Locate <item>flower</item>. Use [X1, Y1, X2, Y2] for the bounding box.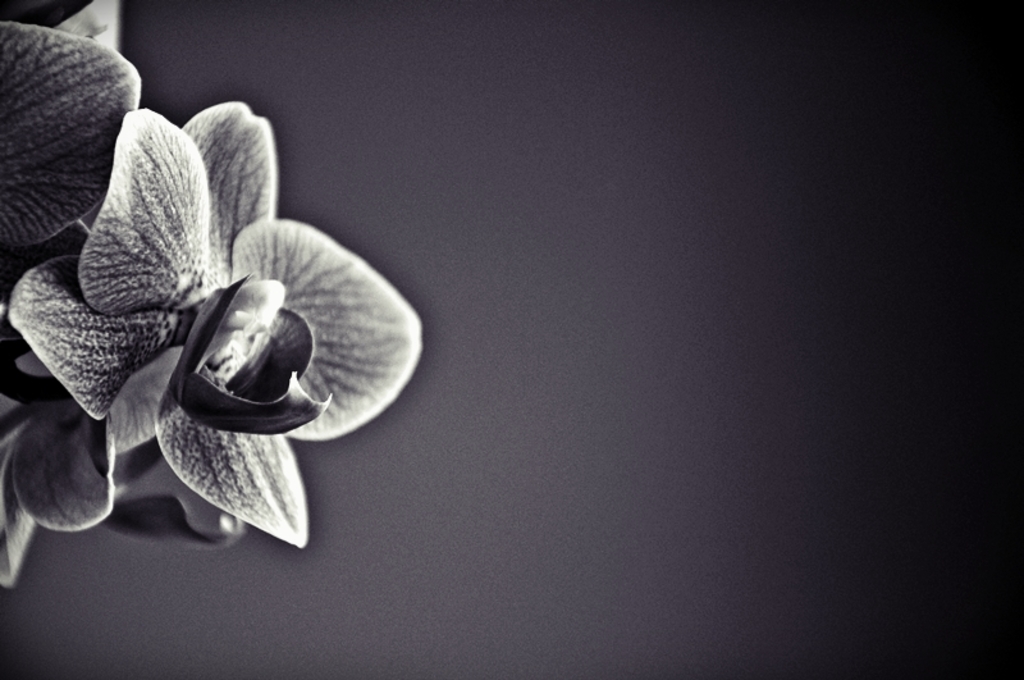
[23, 96, 410, 533].
